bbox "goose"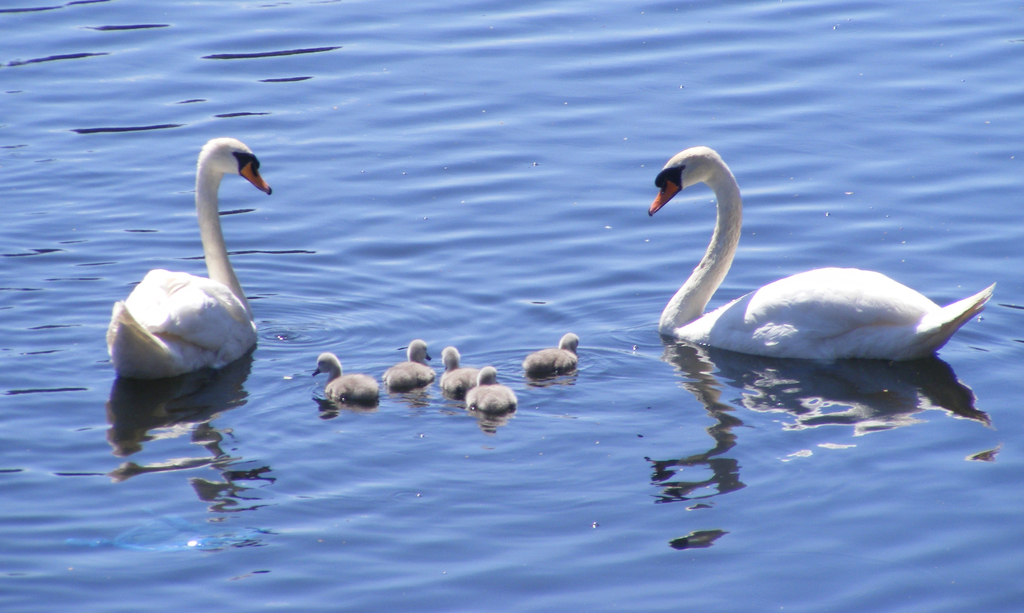
box(442, 347, 474, 396)
